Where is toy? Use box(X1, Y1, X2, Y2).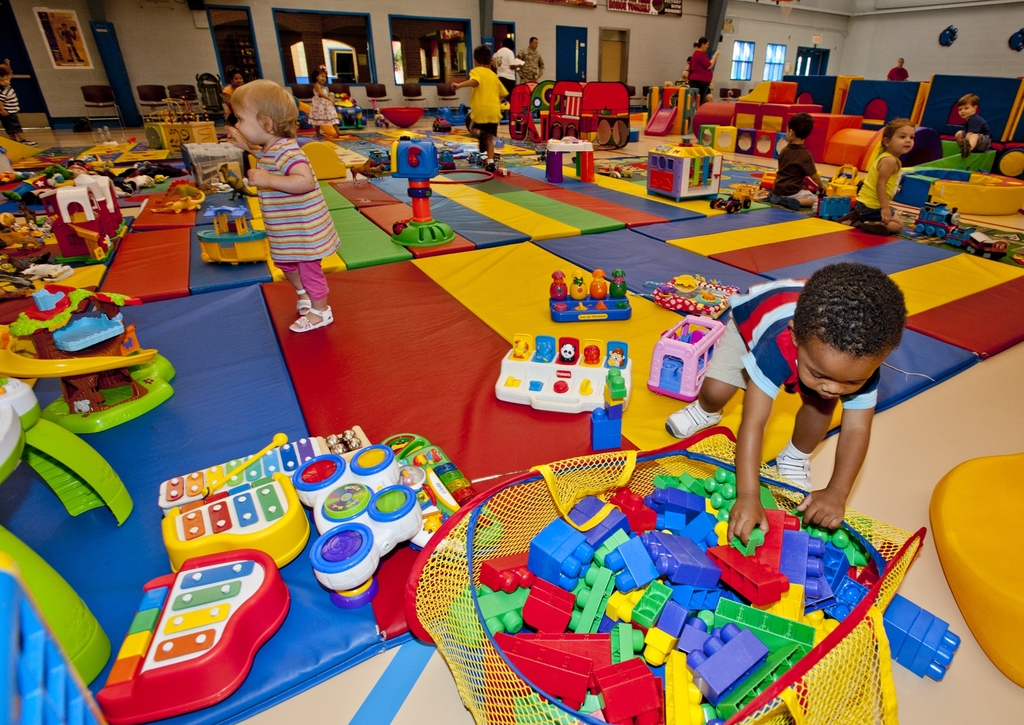
box(760, 170, 778, 191).
